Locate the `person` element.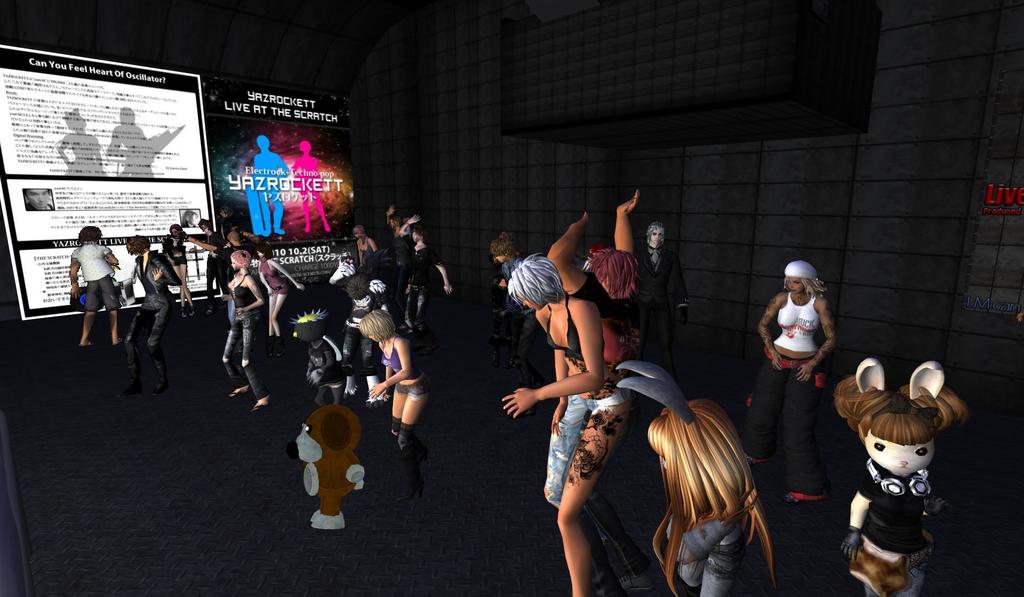
Element bbox: [115,233,189,400].
